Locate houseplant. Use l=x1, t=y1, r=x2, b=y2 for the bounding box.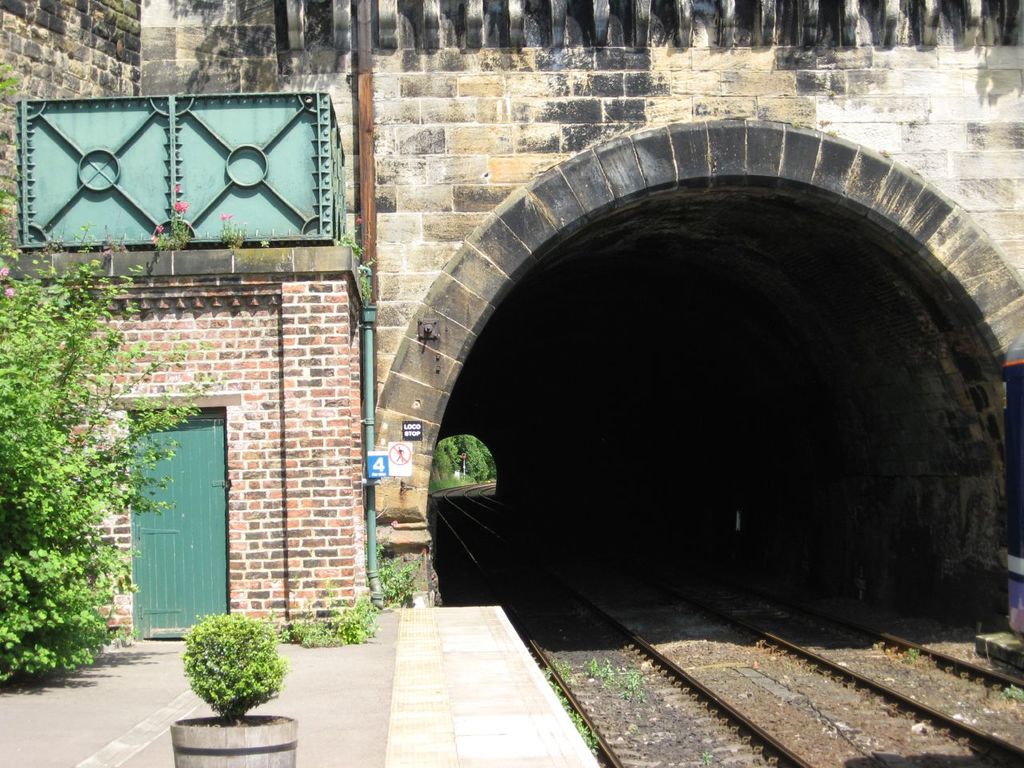
l=162, t=622, r=307, b=767.
